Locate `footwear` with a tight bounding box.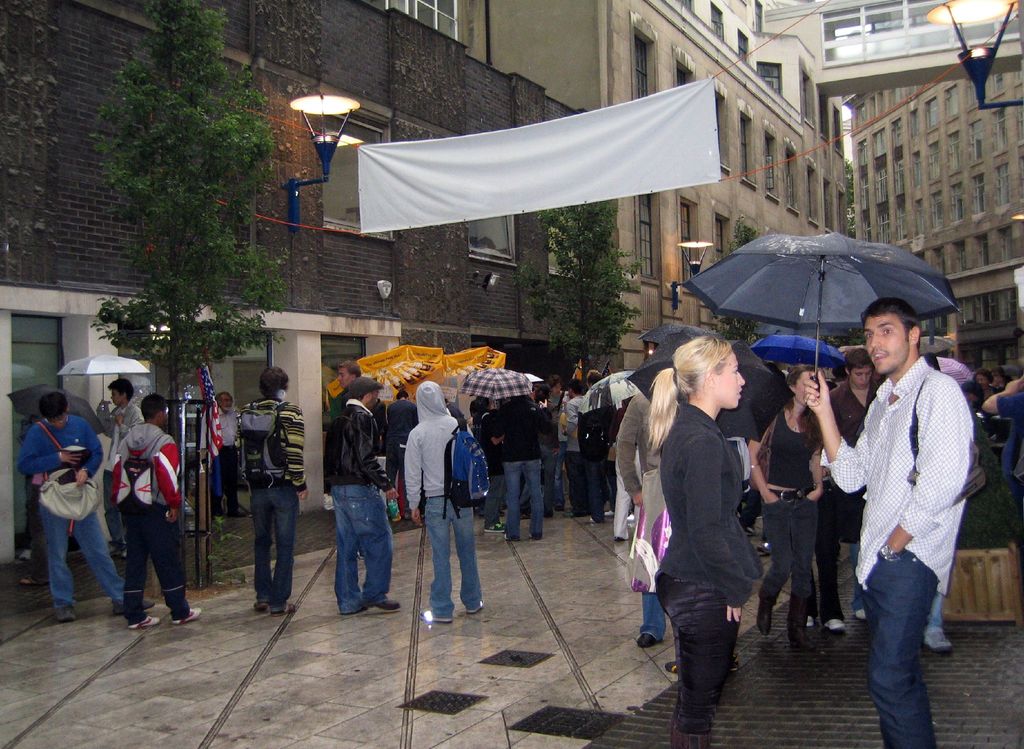
box(634, 634, 660, 649).
